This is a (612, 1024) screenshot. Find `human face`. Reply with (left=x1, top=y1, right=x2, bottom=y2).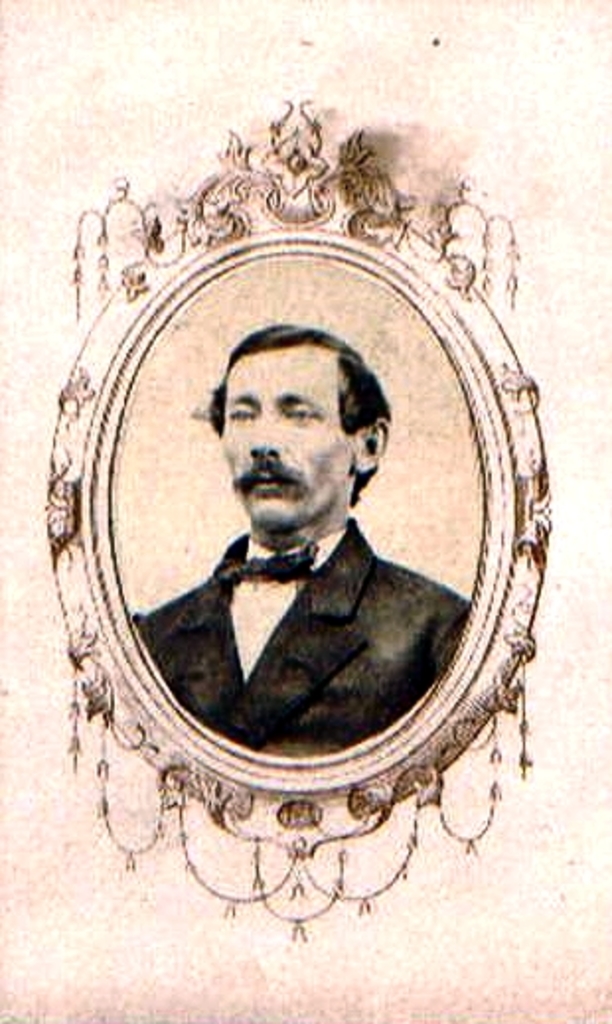
(left=219, top=343, right=349, bottom=529).
